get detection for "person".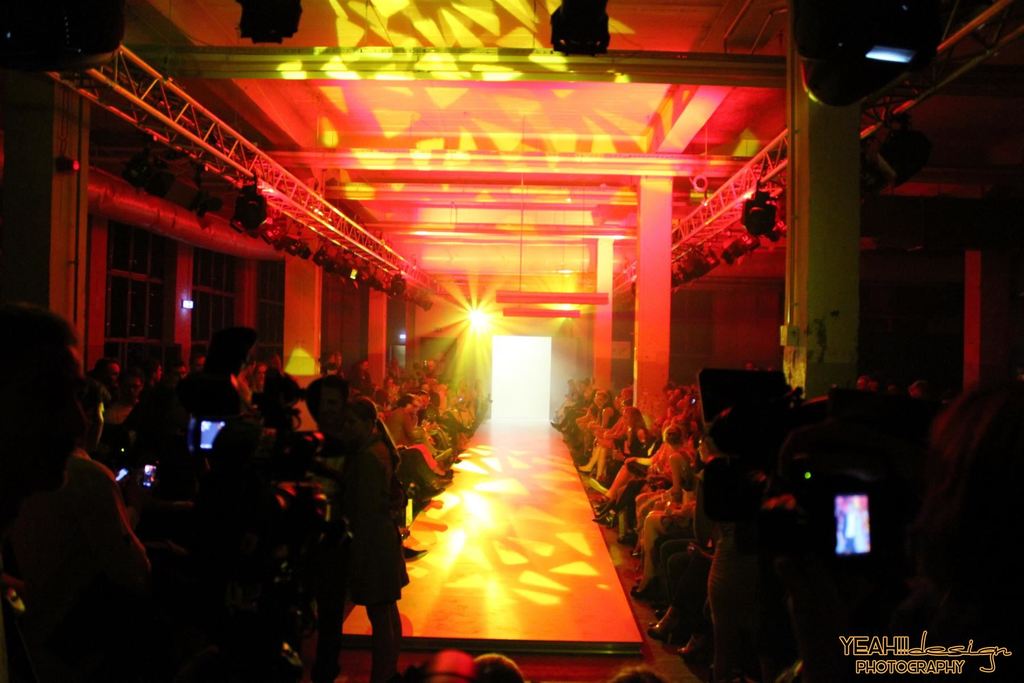
Detection: x1=550 y1=381 x2=589 y2=432.
